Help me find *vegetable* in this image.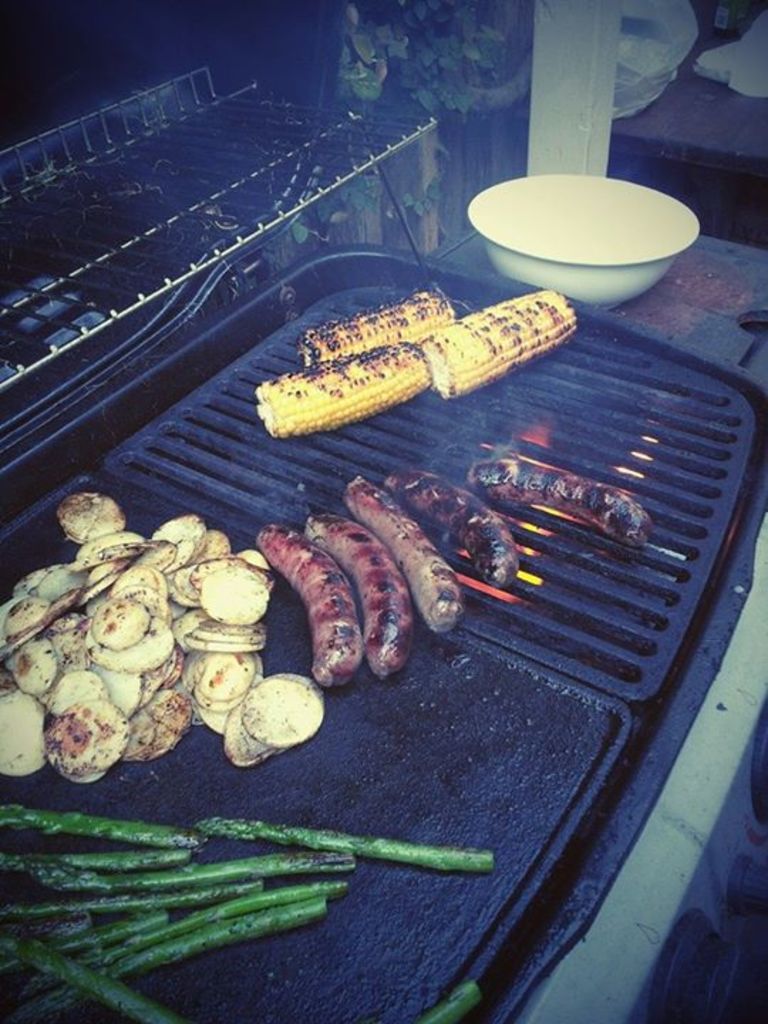
Found it: [left=311, top=506, right=420, bottom=690].
